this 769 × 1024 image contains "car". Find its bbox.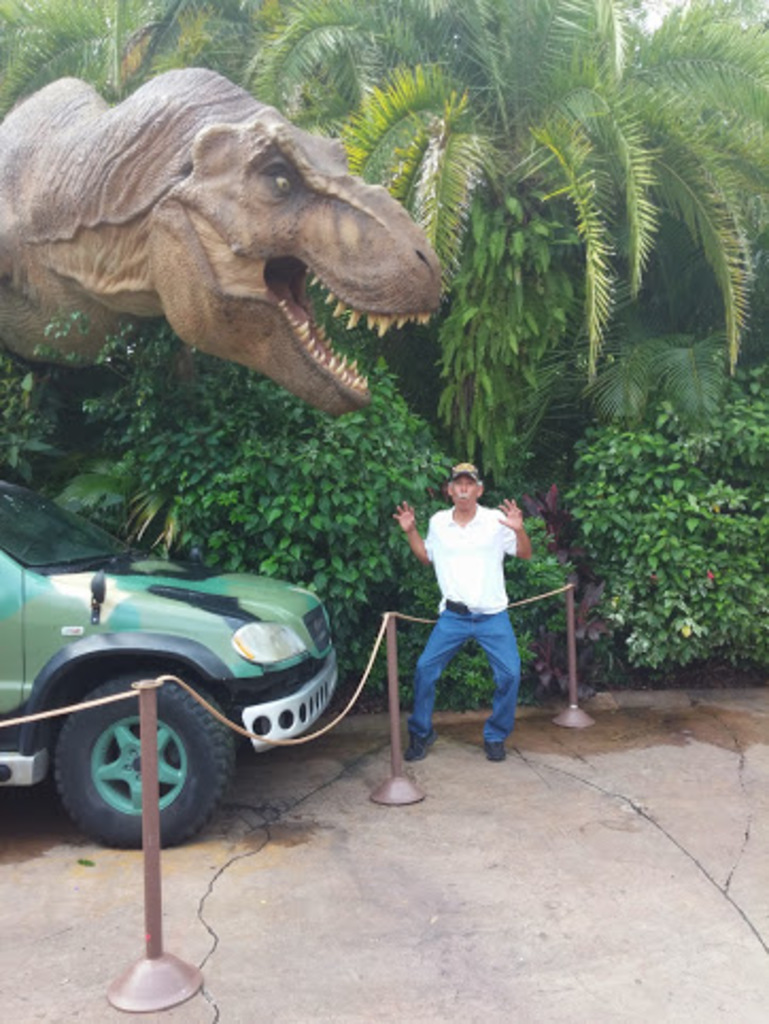
box(0, 484, 342, 848).
